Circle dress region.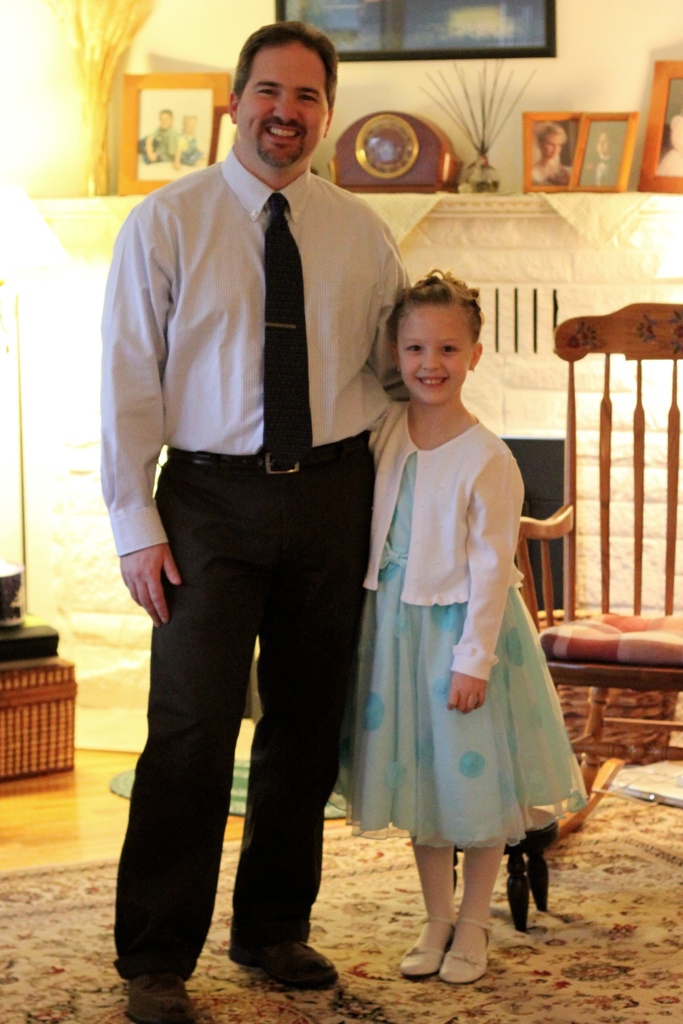
Region: 327/454/589/854.
